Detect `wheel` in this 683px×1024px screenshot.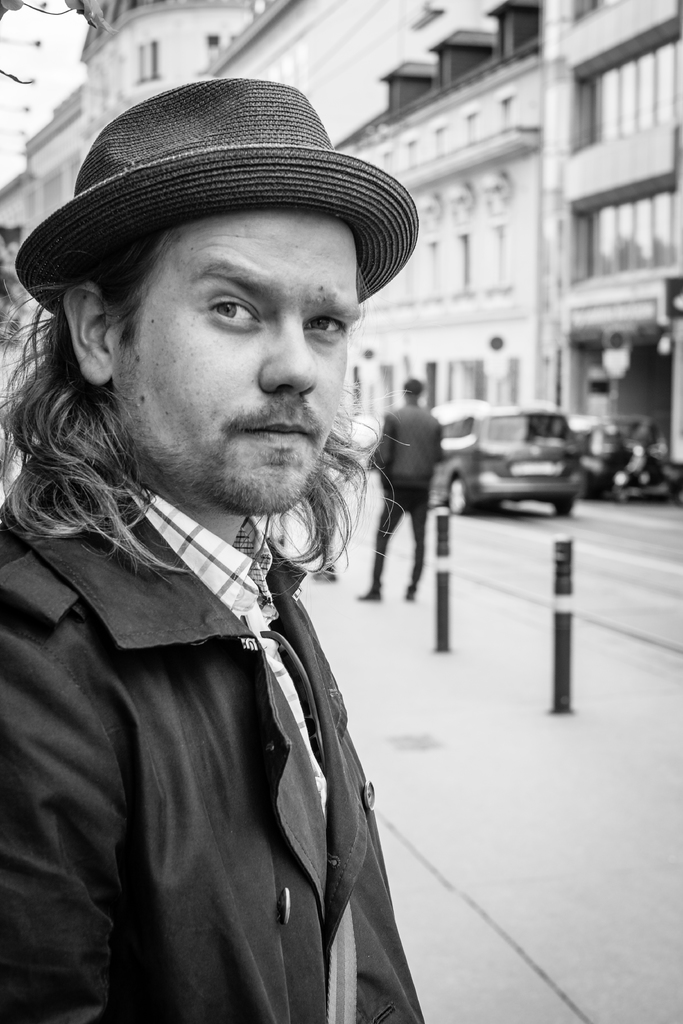
Detection: box(549, 497, 575, 511).
